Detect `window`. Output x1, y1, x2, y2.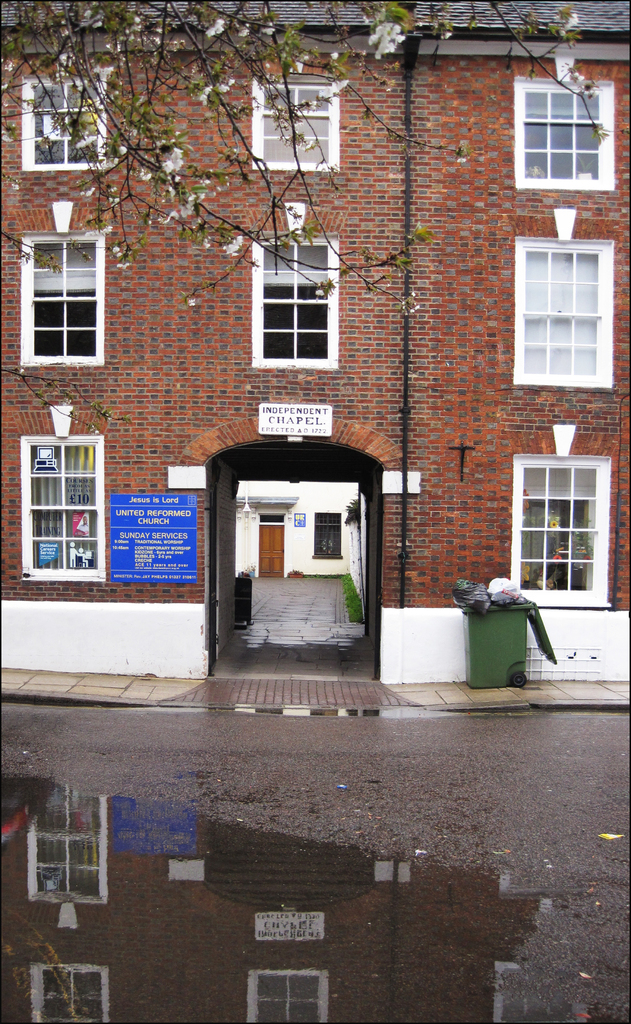
514, 70, 616, 191.
